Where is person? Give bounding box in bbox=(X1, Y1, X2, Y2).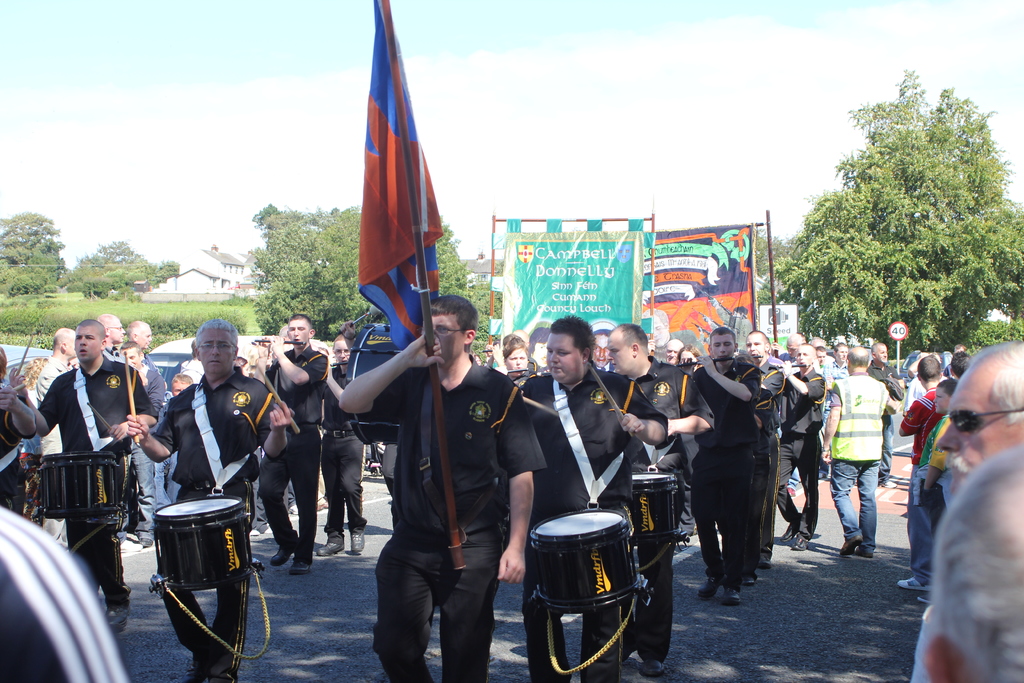
bbox=(893, 357, 954, 443).
